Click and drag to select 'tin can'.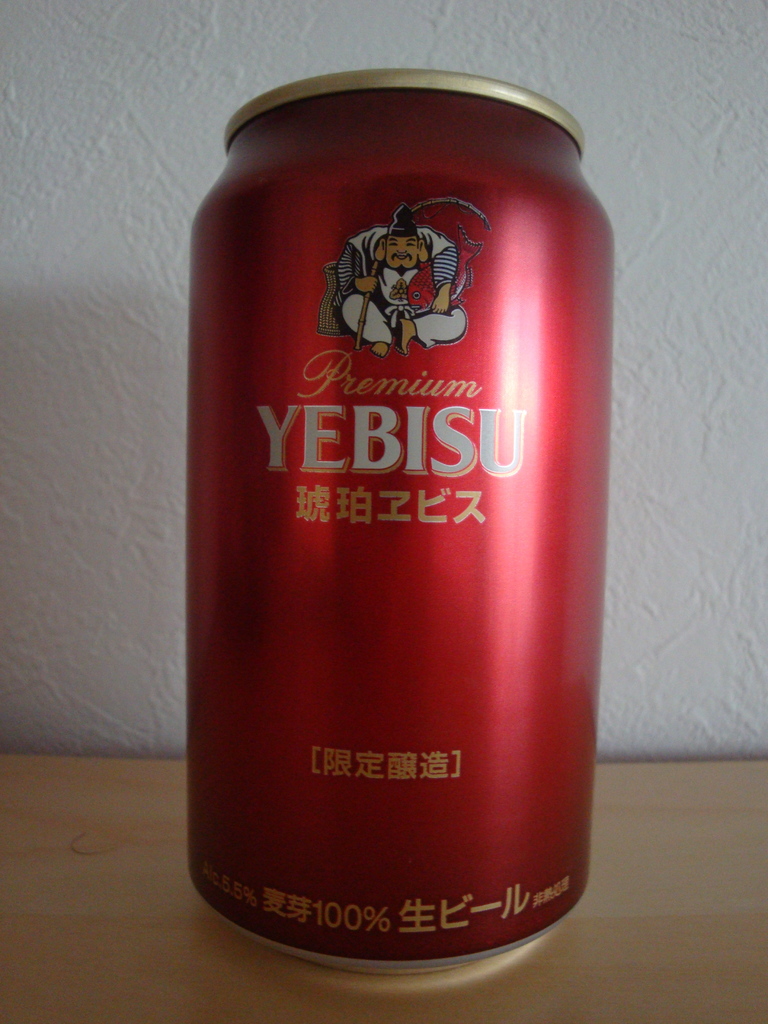
Selection: box=[184, 67, 615, 972].
